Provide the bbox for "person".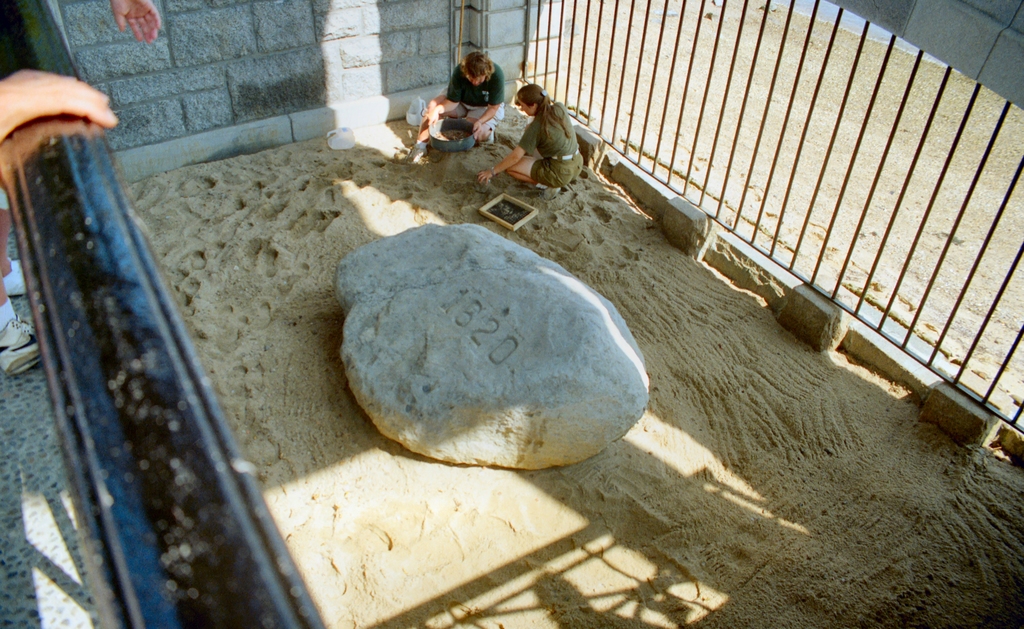
Rect(411, 52, 511, 158).
